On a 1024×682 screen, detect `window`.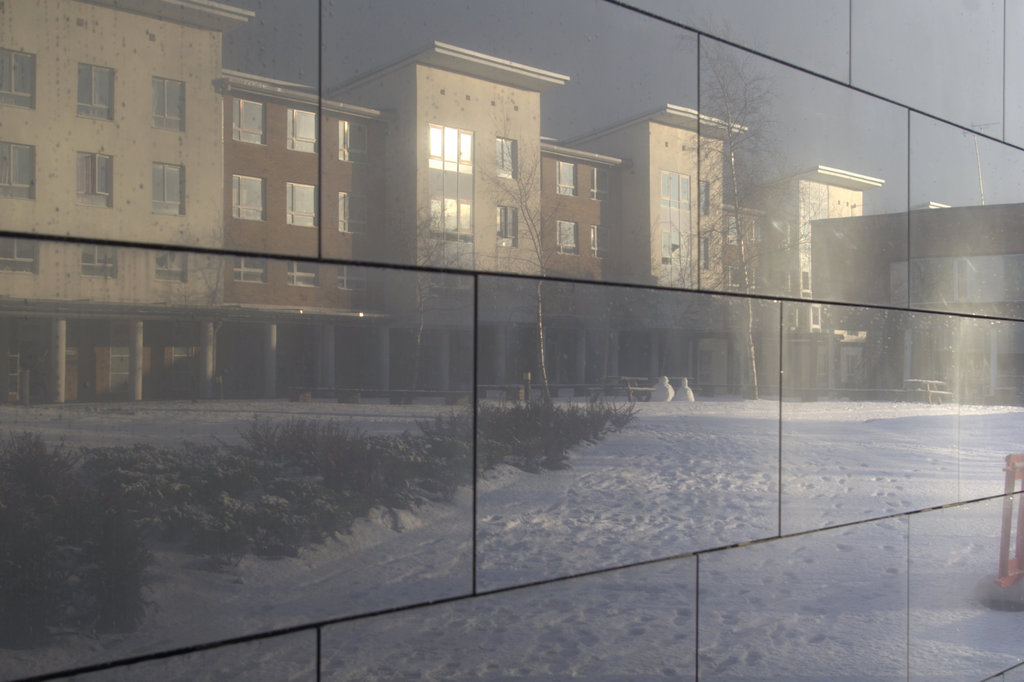
0, 236, 44, 275.
